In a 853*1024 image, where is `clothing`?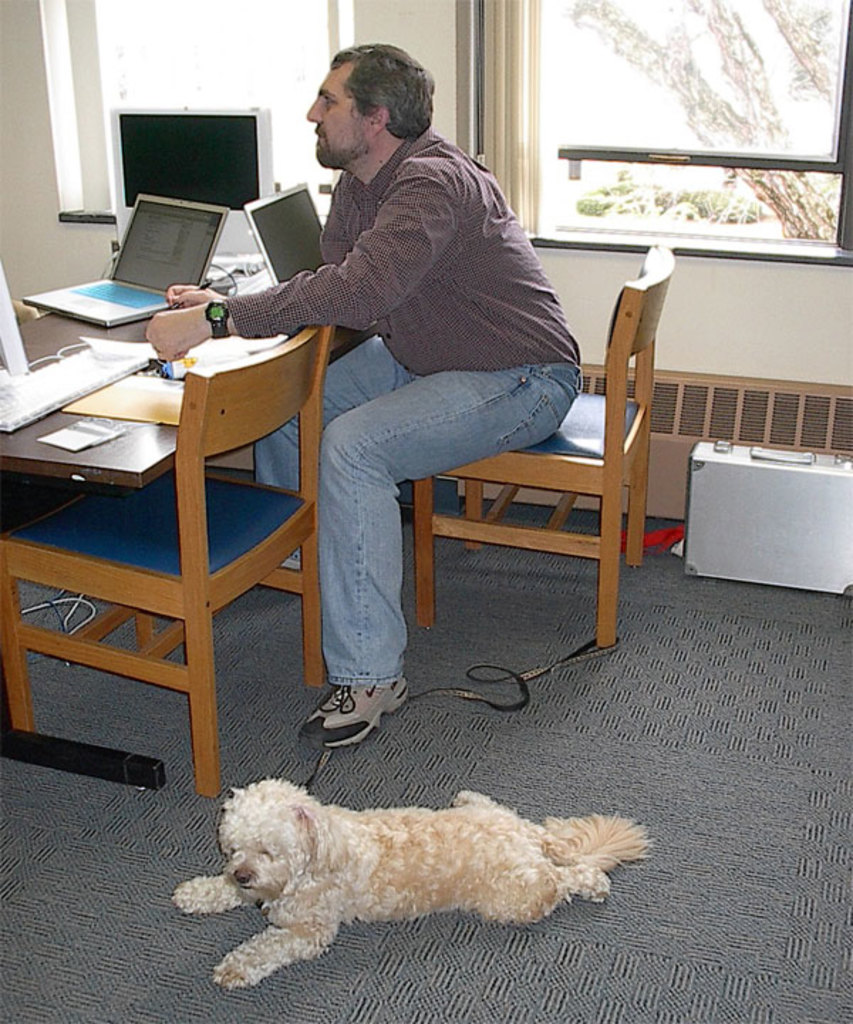
[x1=246, y1=51, x2=574, y2=687].
